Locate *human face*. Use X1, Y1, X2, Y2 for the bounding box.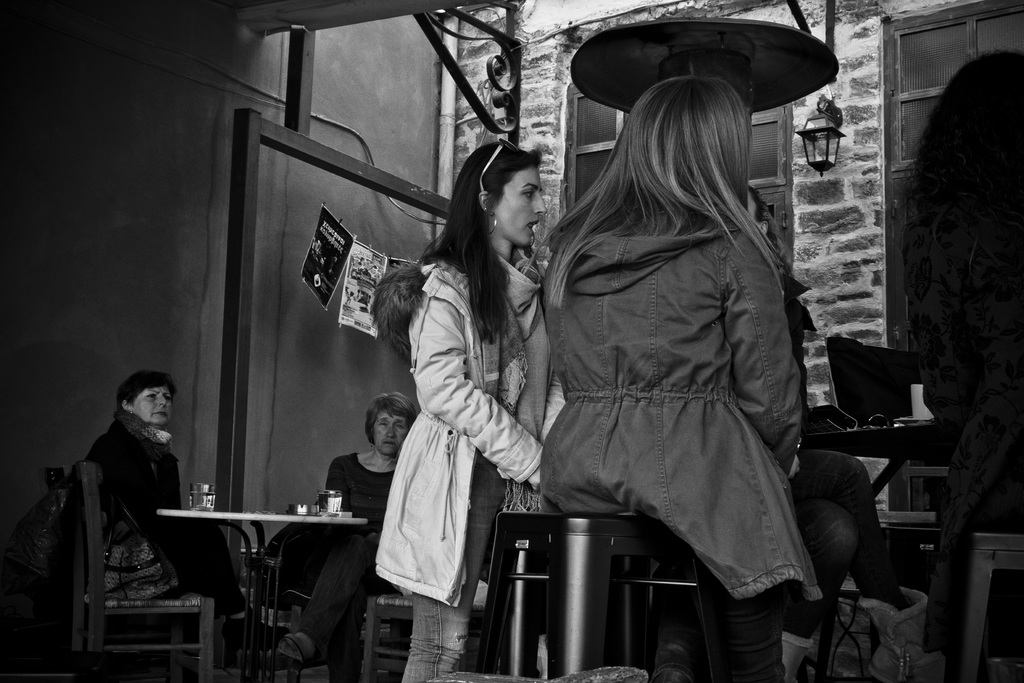
368, 409, 413, 456.
